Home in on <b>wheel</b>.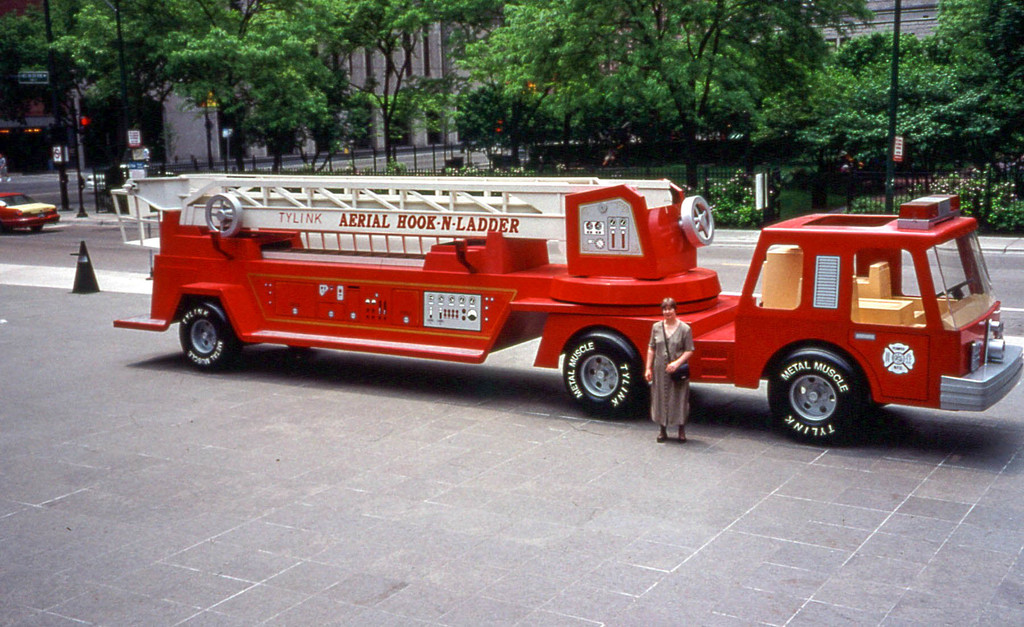
Homed in at detection(676, 195, 719, 250).
